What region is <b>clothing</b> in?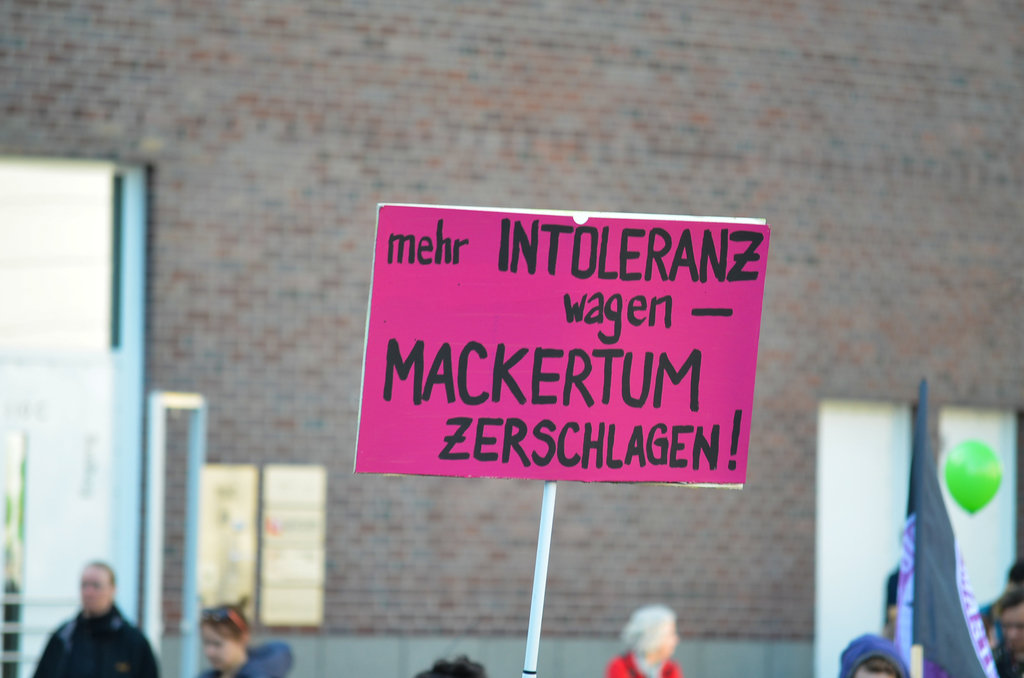
(32,592,143,671).
